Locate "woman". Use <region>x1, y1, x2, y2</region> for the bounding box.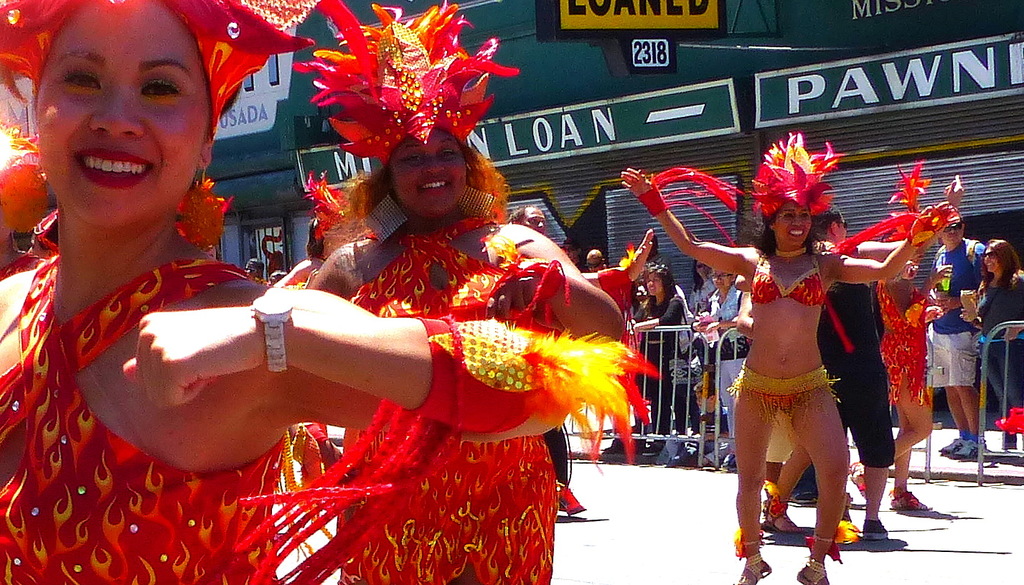
<region>625, 261, 686, 458</region>.
